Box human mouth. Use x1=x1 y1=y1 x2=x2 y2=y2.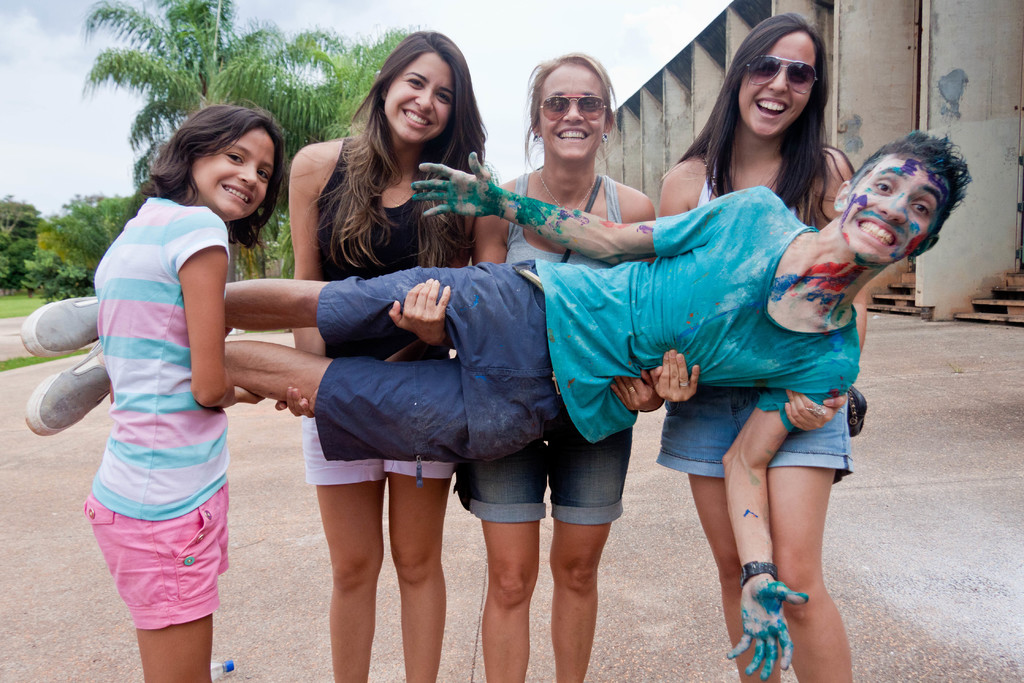
x1=851 y1=213 x2=902 y2=249.
